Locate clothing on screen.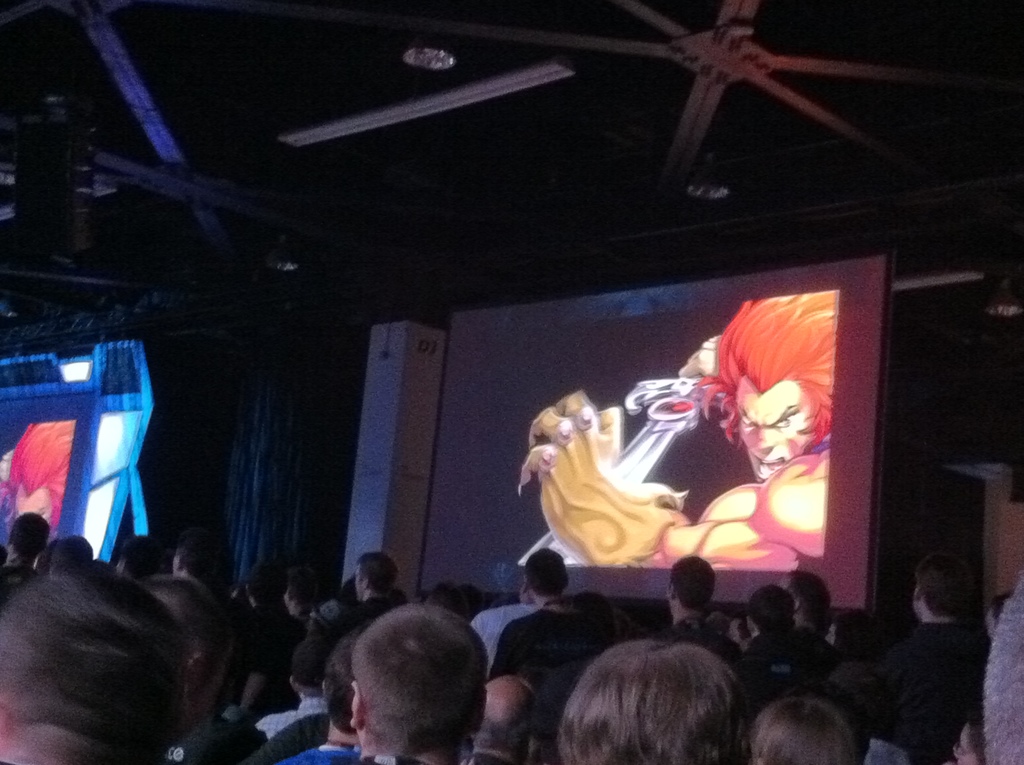
On screen at <box>492,615,602,741</box>.
